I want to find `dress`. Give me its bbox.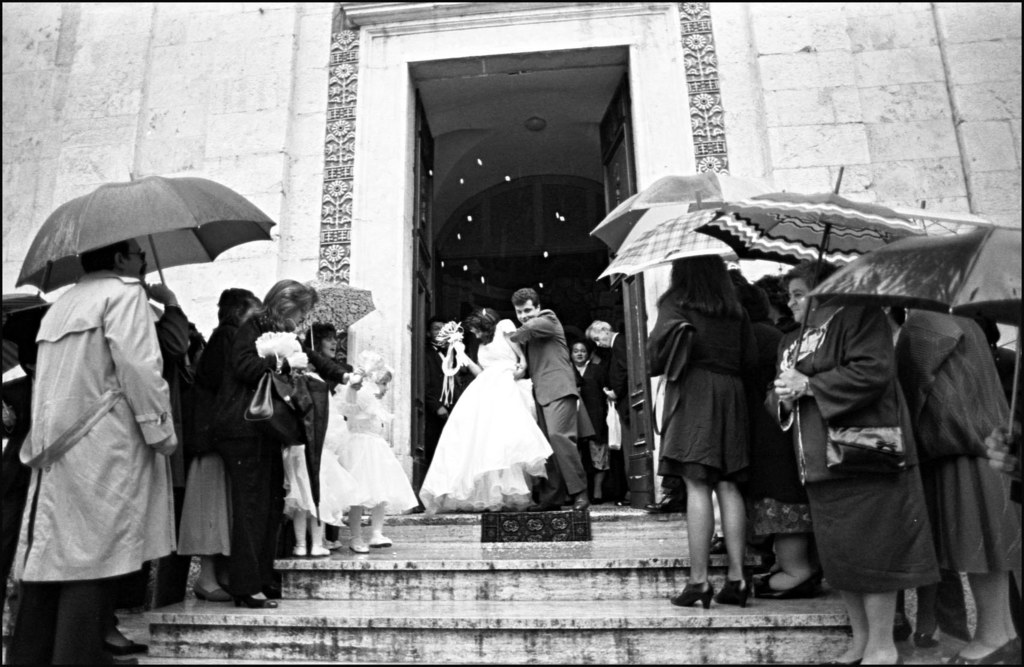
(x1=335, y1=375, x2=414, y2=509).
